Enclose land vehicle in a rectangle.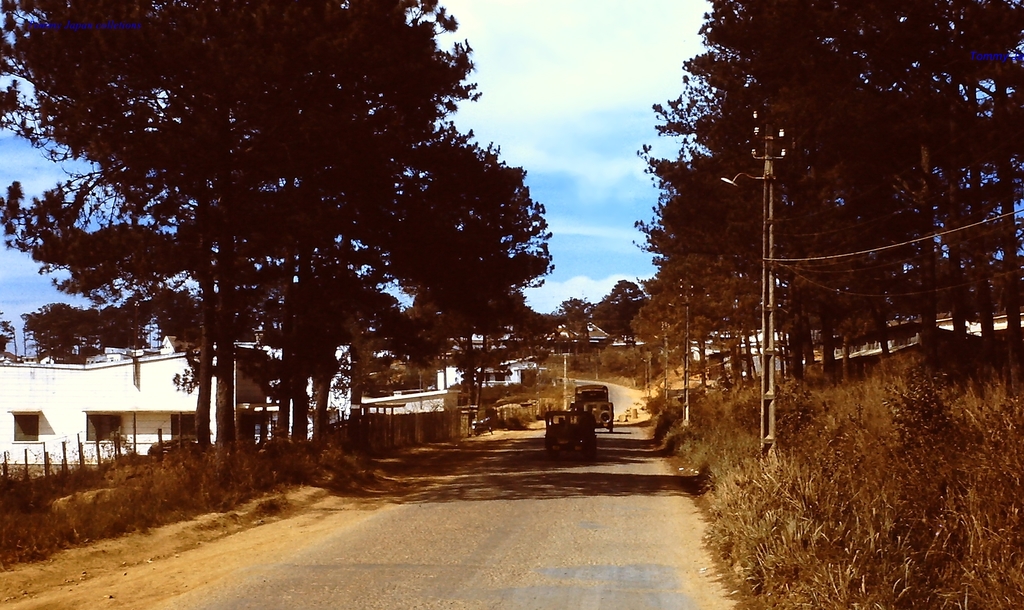
575:387:608:408.
